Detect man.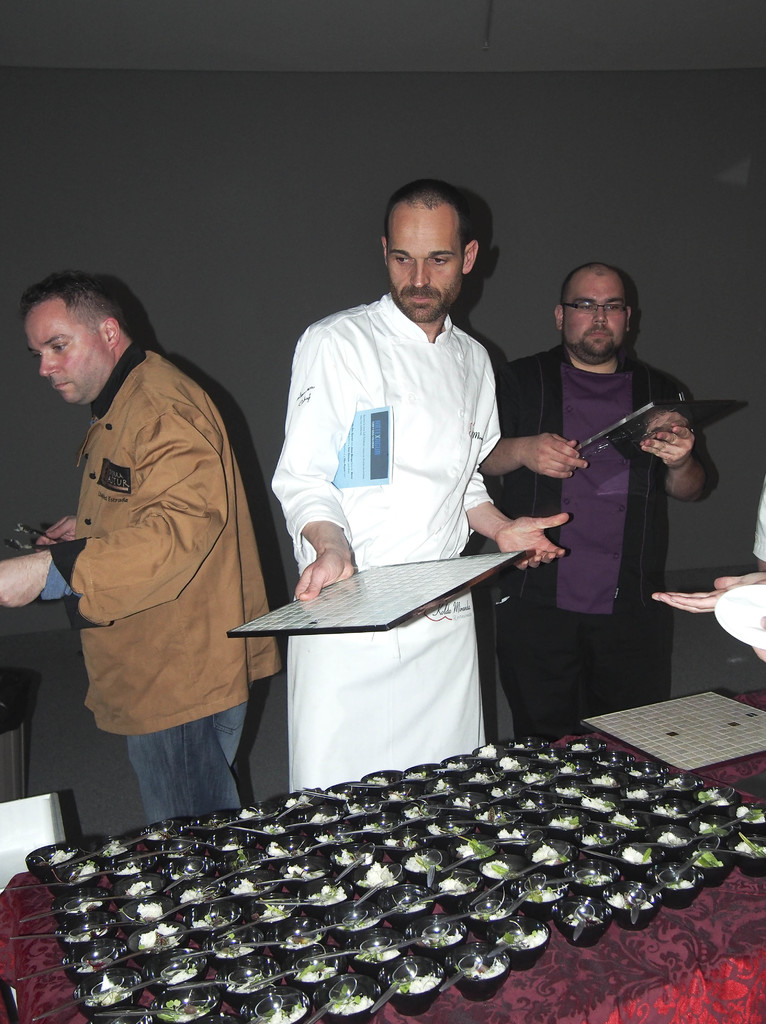
Detected at box=[486, 262, 708, 731].
